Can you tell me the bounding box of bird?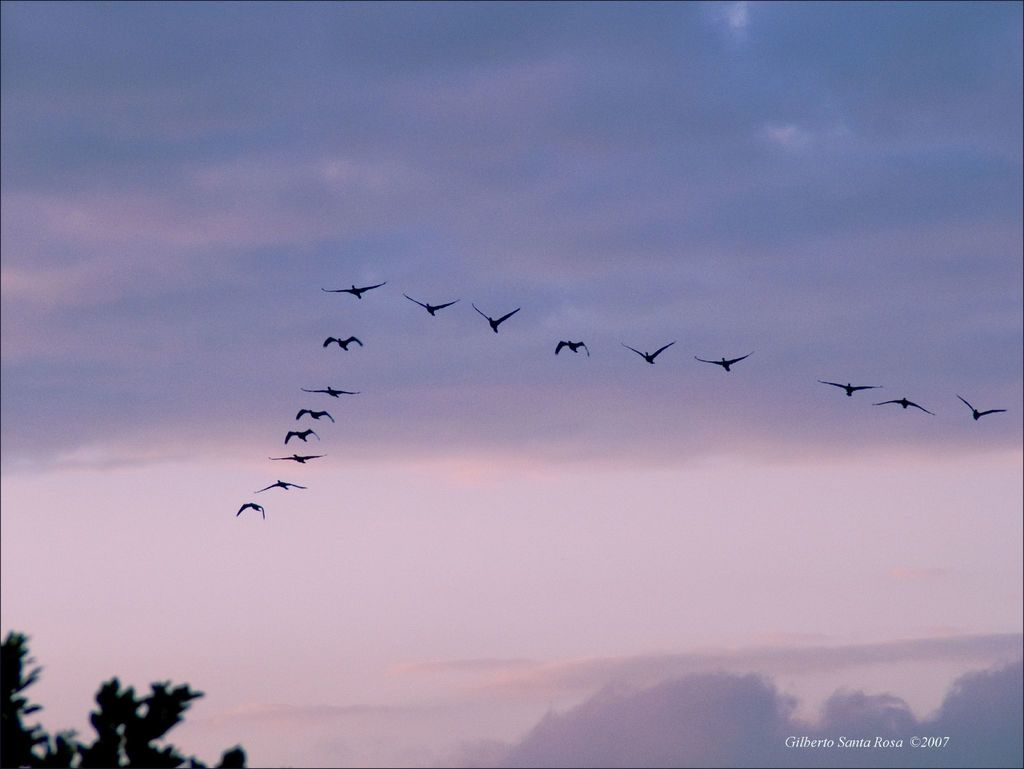
620, 341, 676, 366.
